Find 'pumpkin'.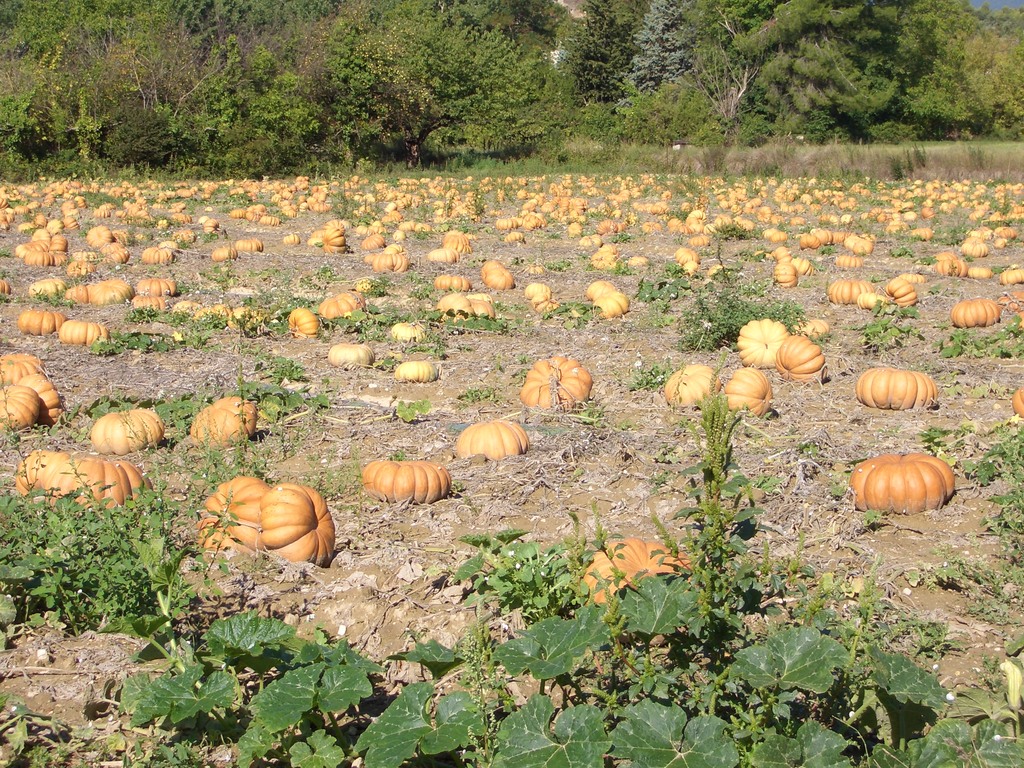
crop(1011, 387, 1023, 418).
